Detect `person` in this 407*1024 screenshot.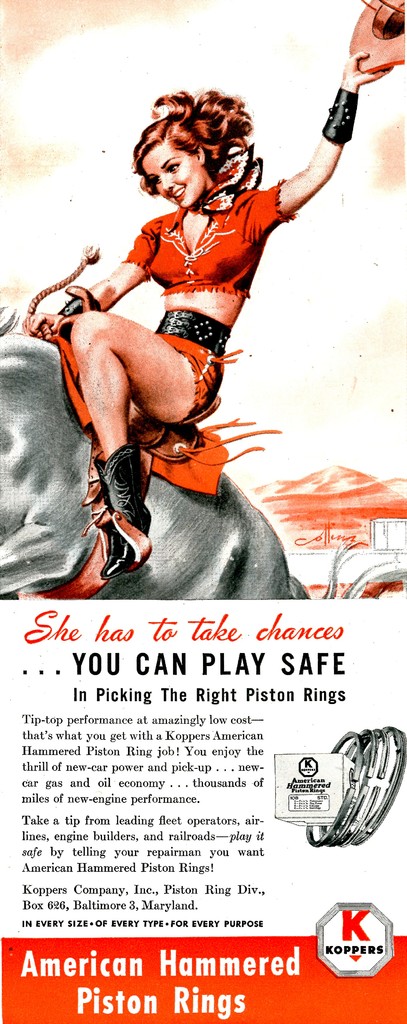
Detection: 17, 47, 406, 579.
